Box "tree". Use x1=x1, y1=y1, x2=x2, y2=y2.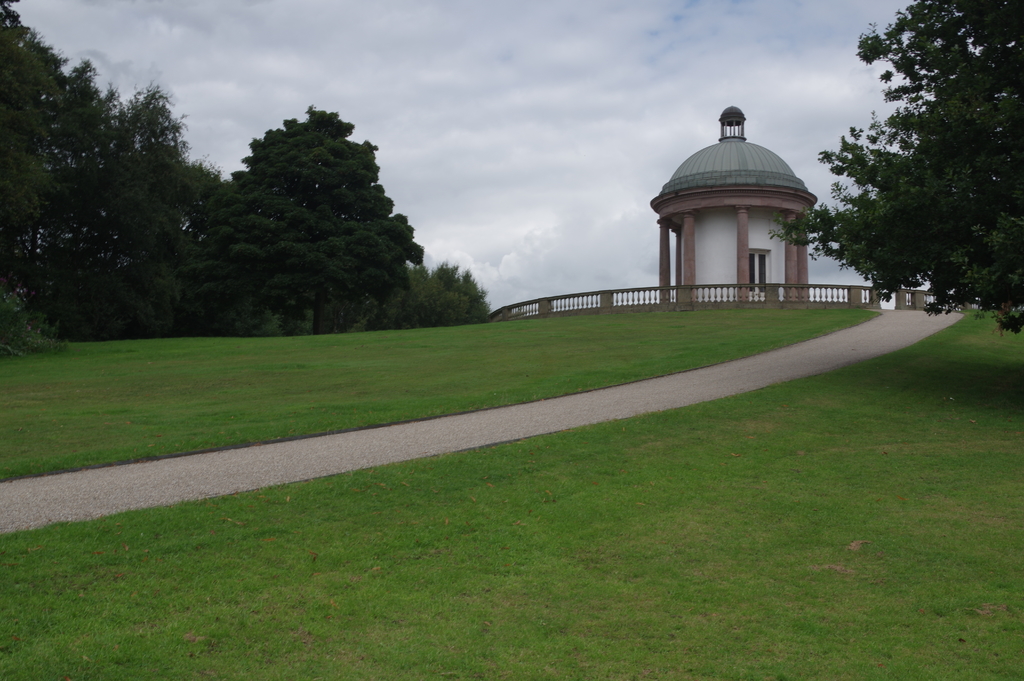
x1=194, y1=98, x2=424, y2=327.
